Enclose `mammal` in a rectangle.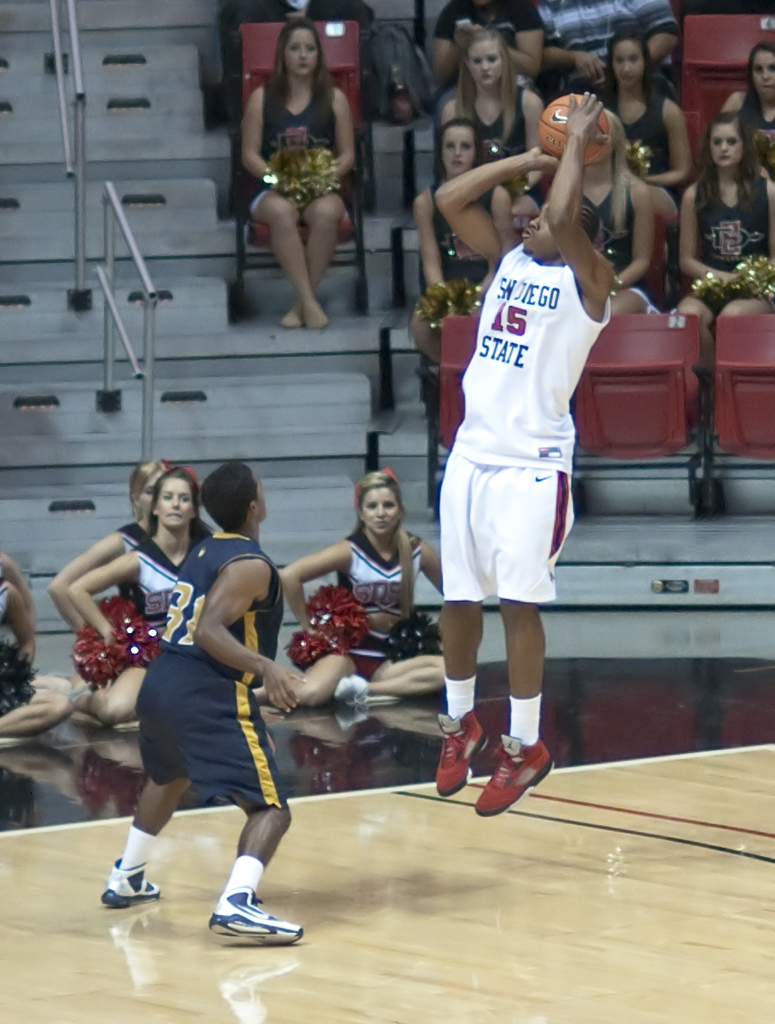
detection(47, 456, 177, 713).
